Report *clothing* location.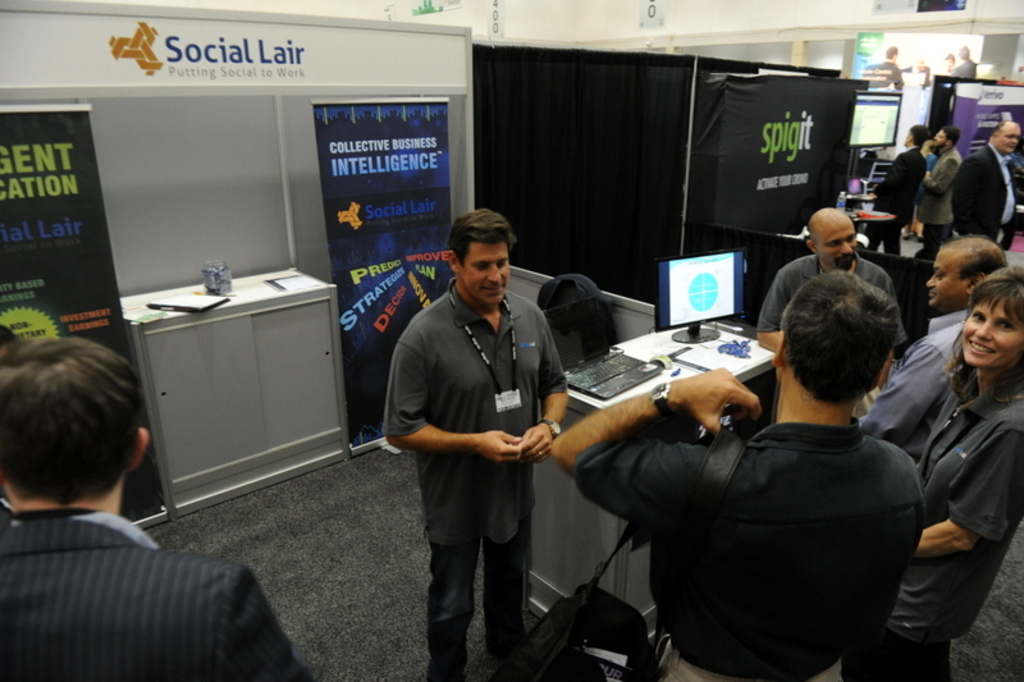
Report: pyautogui.locateOnScreen(842, 360, 1023, 681).
